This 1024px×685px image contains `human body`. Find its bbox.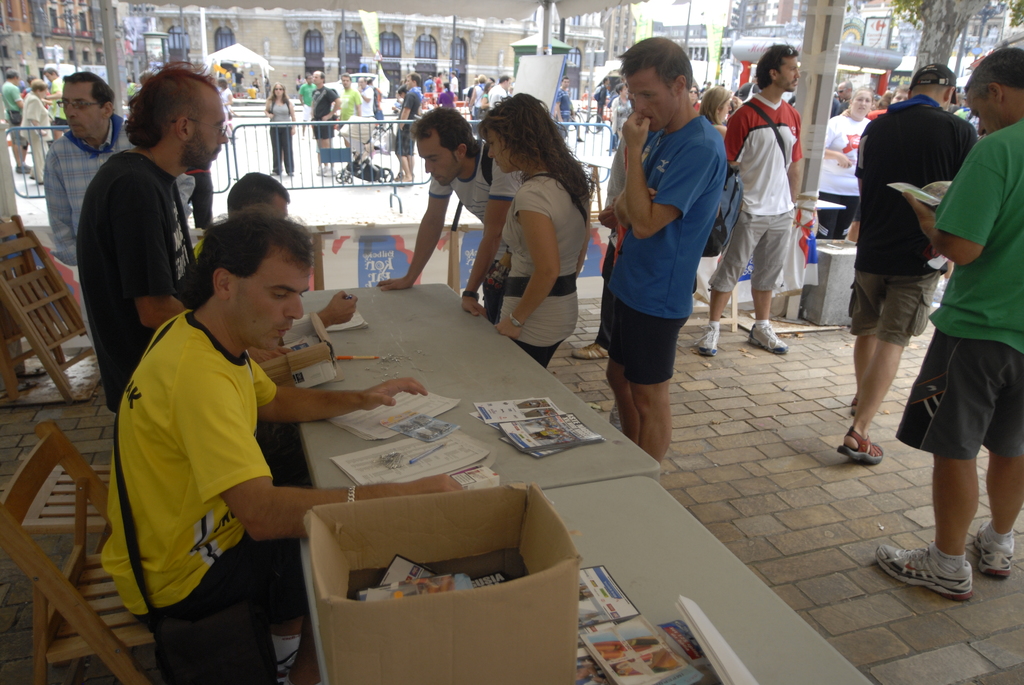
[180, 164, 225, 228].
